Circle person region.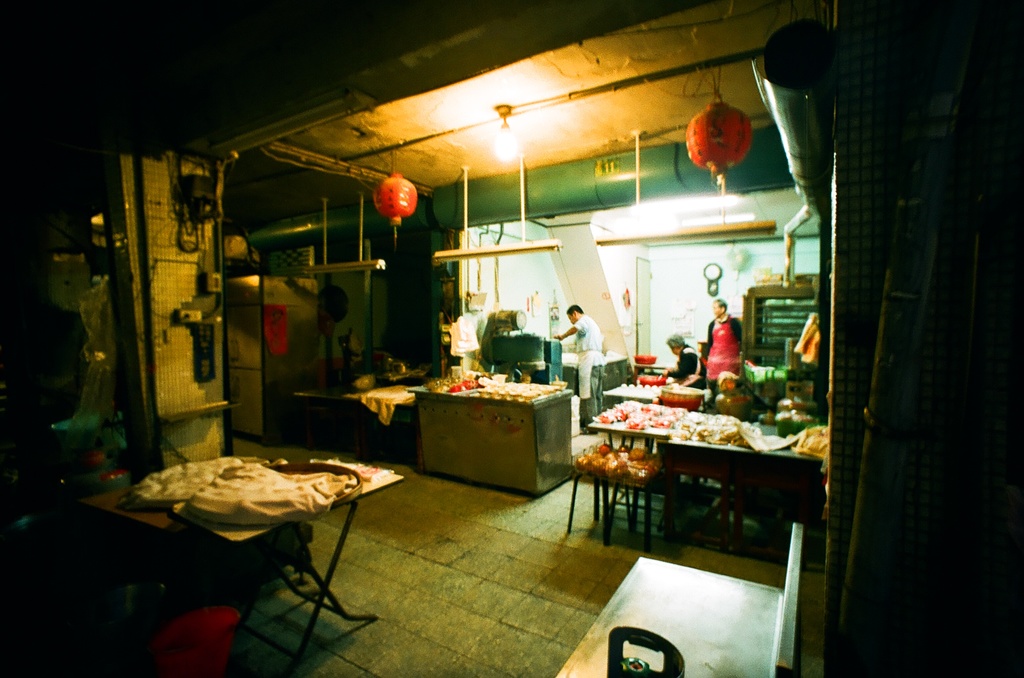
Region: box=[561, 296, 614, 401].
